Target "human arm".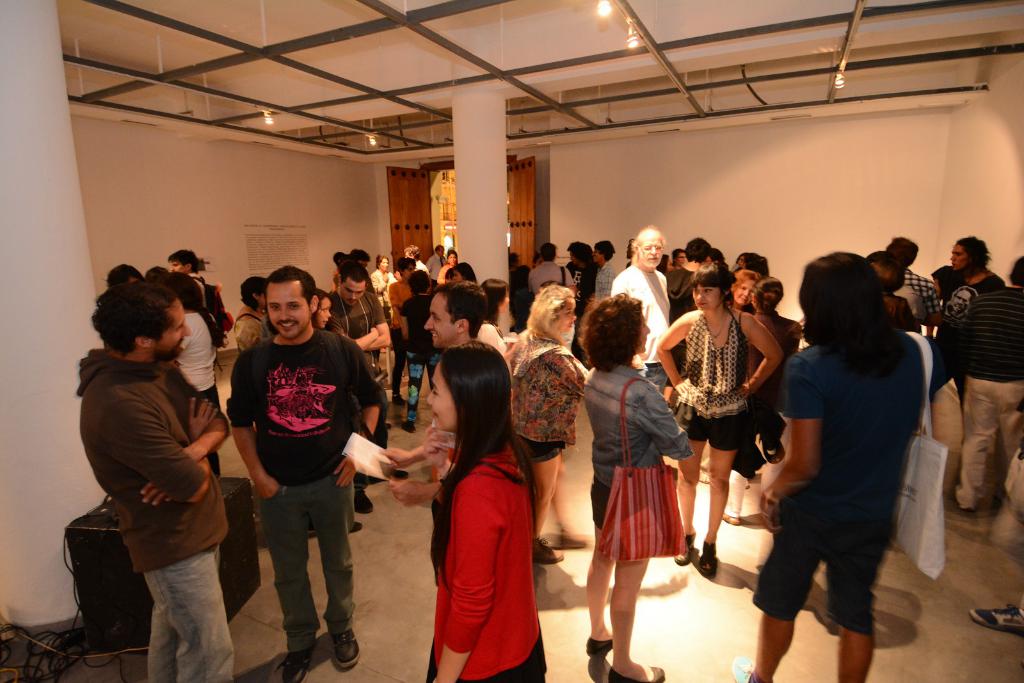
Target region: <box>430,483,496,682</box>.
